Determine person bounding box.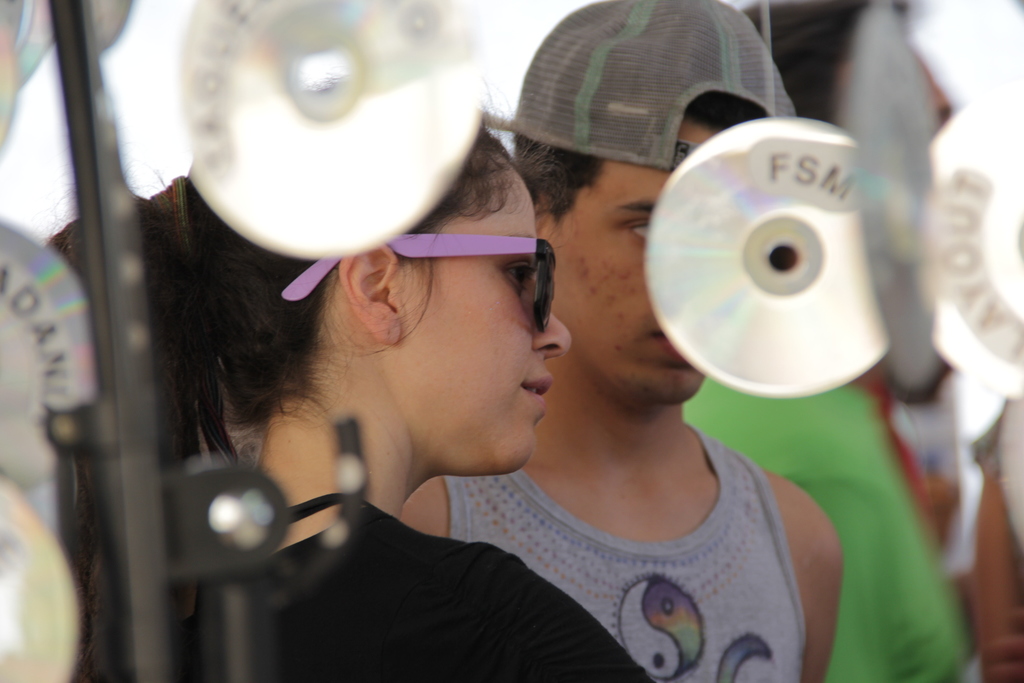
Determined: l=676, t=0, r=986, b=682.
